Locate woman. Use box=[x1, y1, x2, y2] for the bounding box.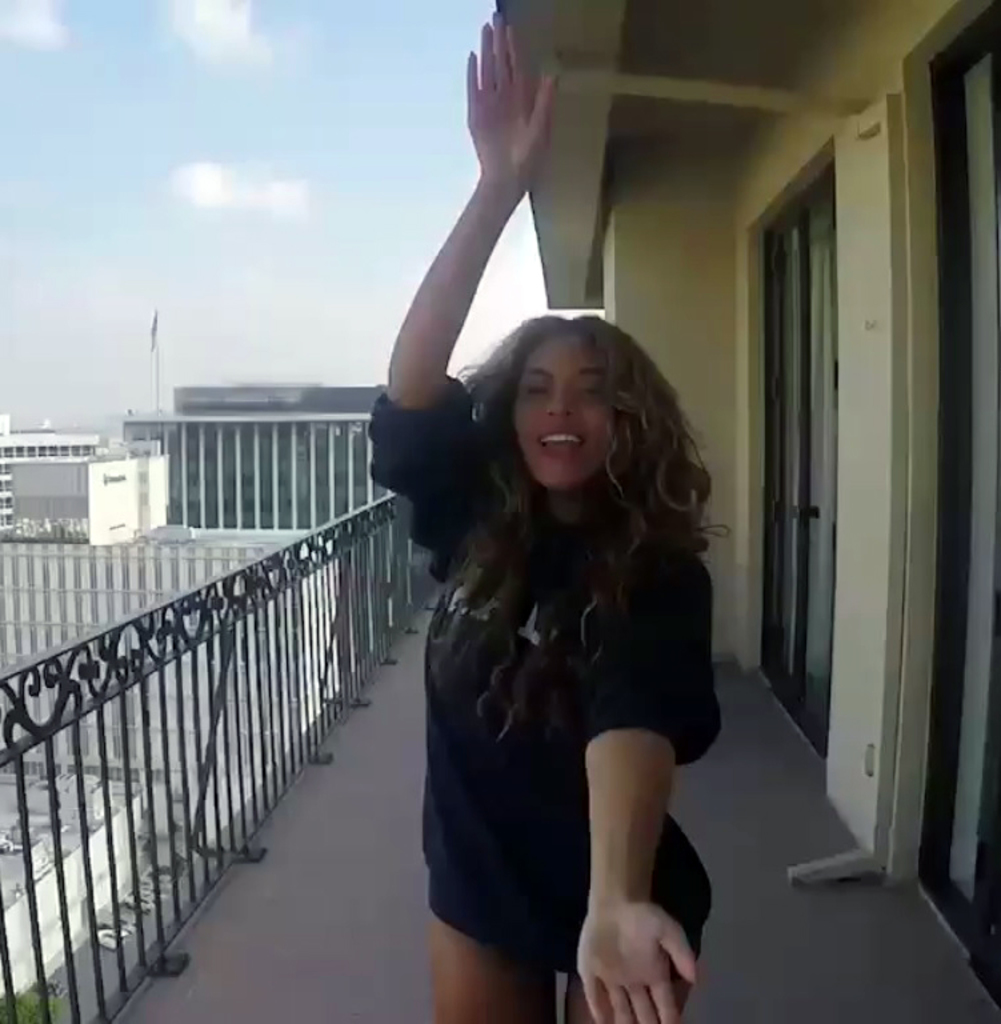
box=[392, 203, 757, 1023].
